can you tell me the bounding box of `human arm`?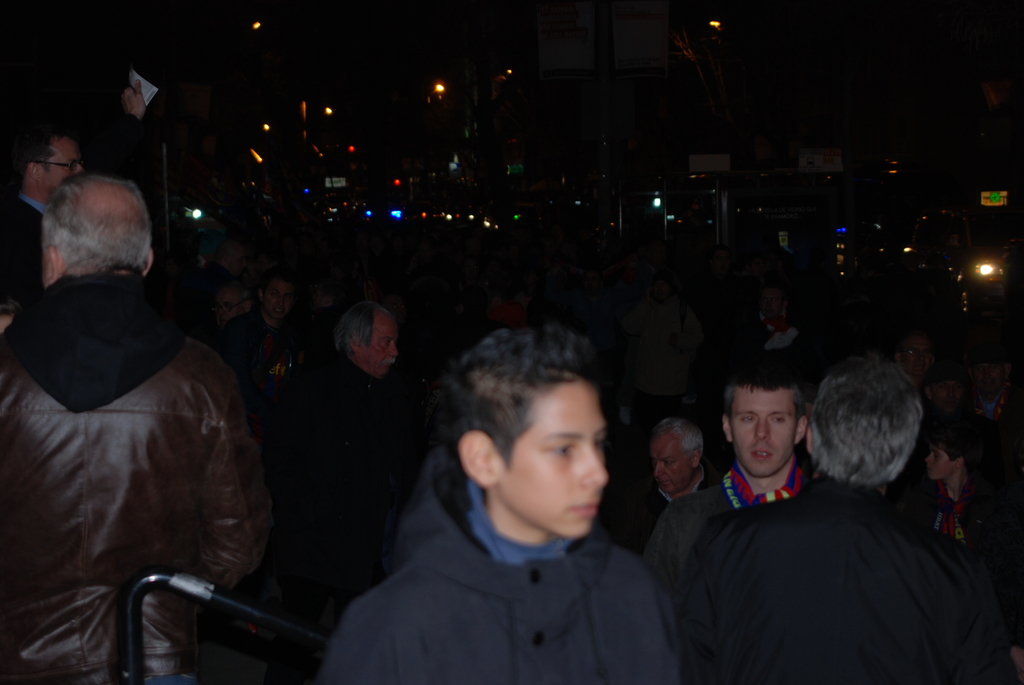
BBox(219, 402, 294, 462).
